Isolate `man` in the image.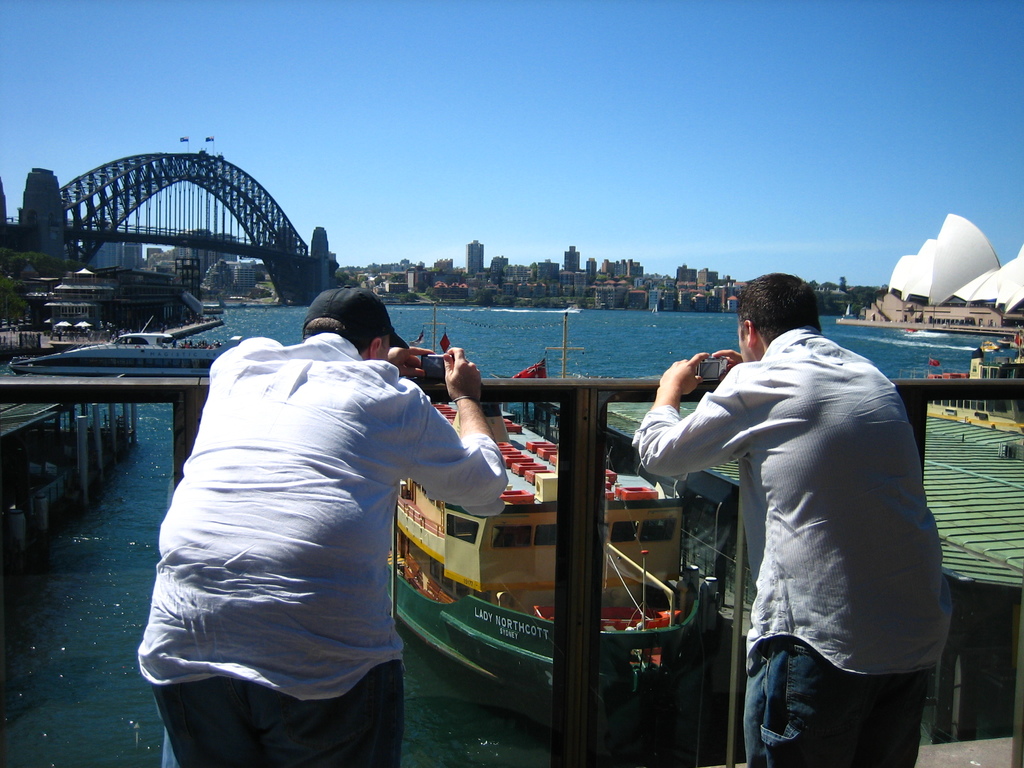
Isolated region: {"left": 669, "top": 271, "right": 946, "bottom": 767}.
